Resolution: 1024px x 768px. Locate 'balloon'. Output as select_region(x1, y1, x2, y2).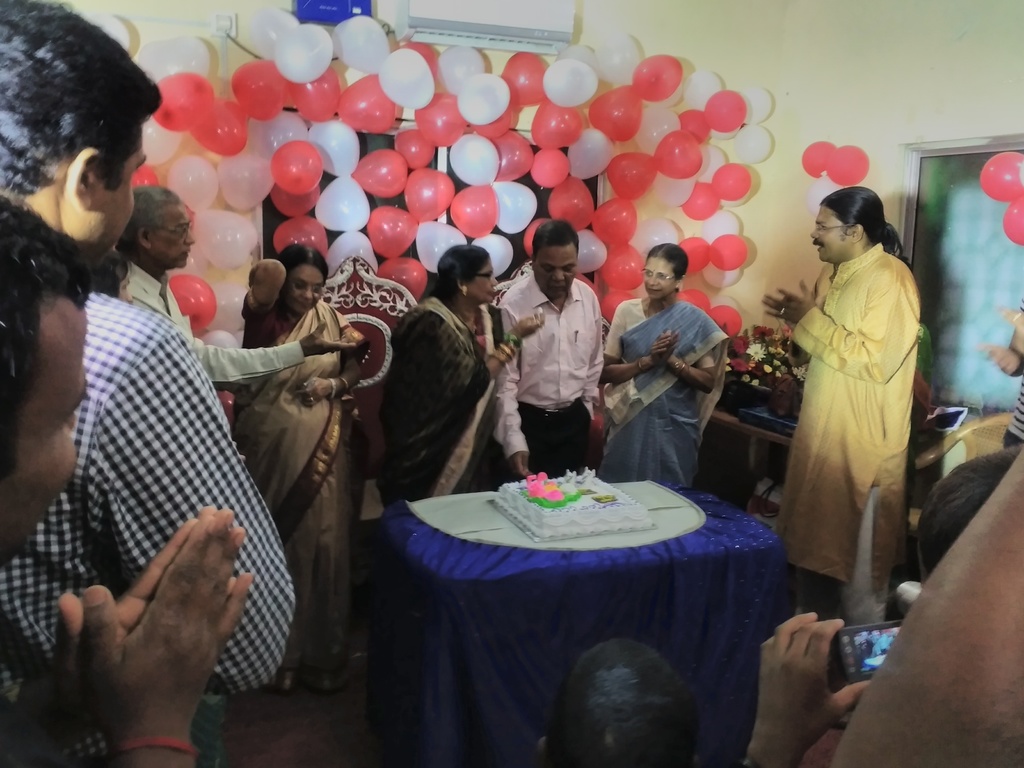
select_region(708, 232, 750, 272).
